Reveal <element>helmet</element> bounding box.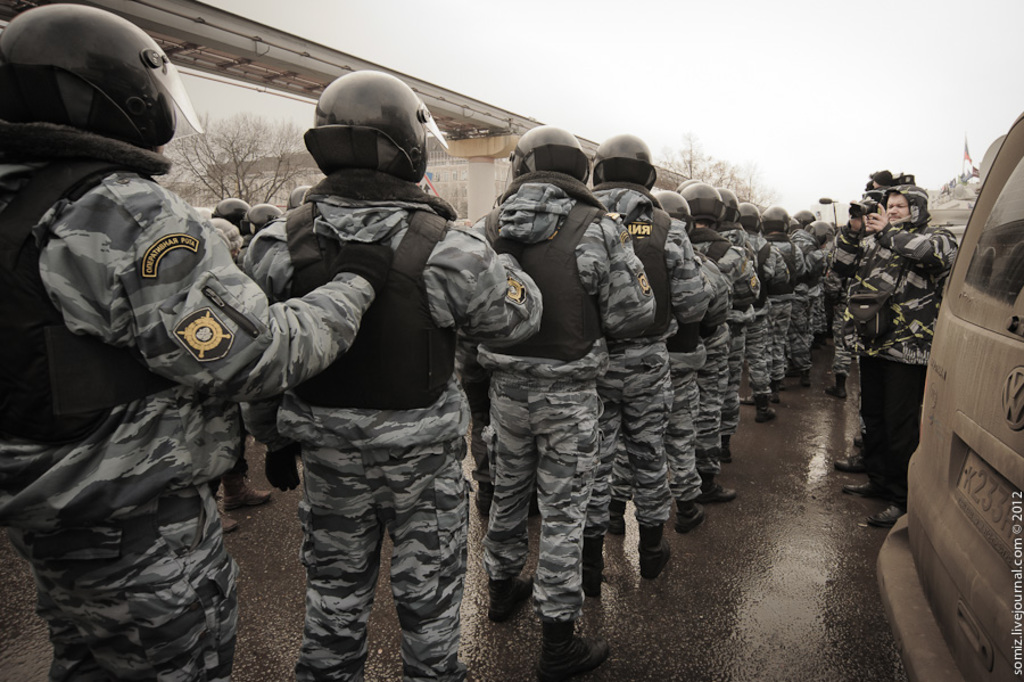
Revealed: 589,130,659,190.
